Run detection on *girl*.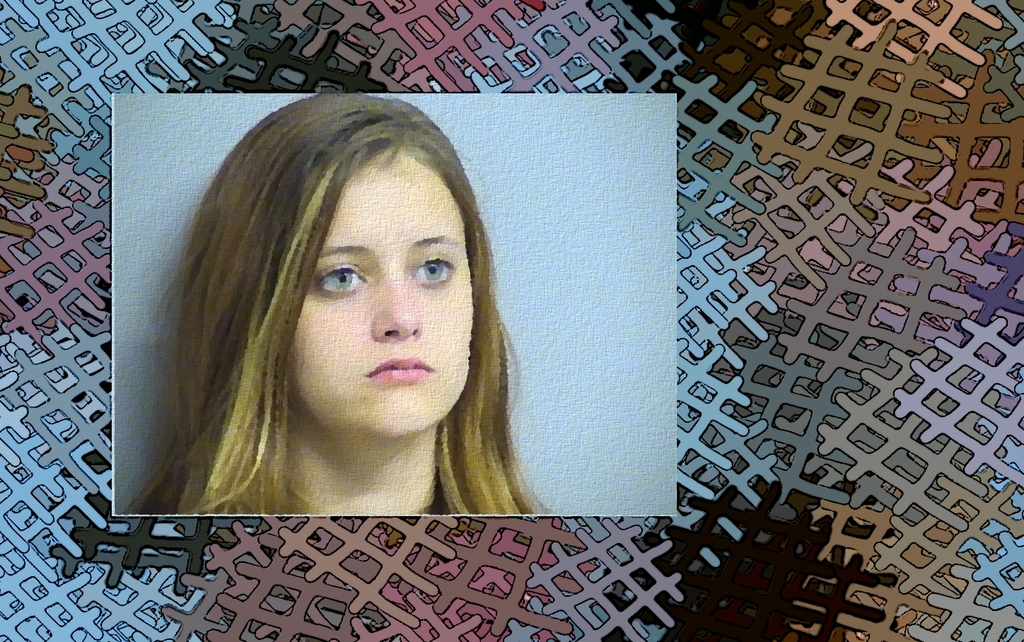
Result: l=120, t=97, r=551, b=515.
